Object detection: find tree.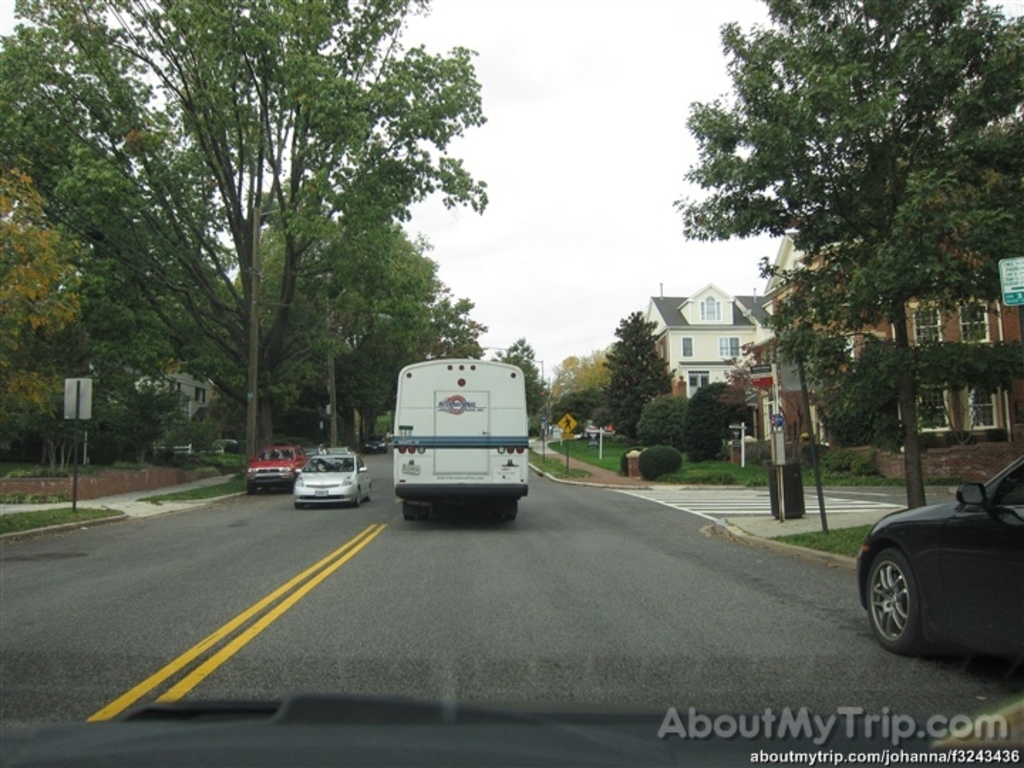
404/272/475/367.
